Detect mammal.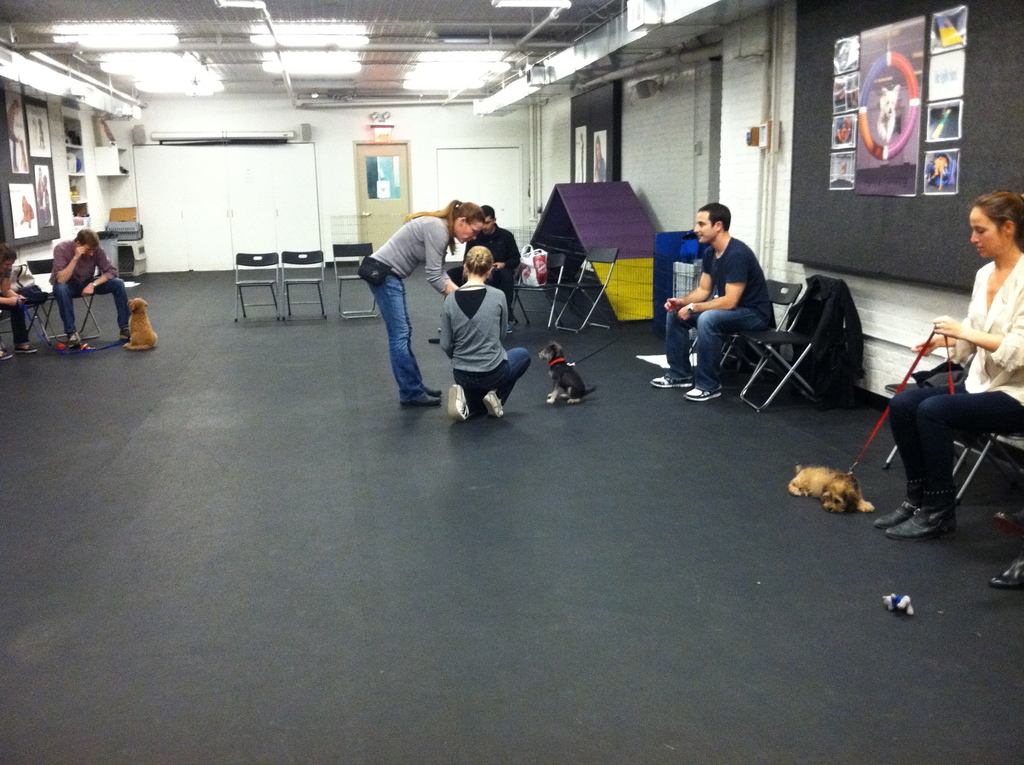
Detected at bbox=(427, 203, 524, 354).
